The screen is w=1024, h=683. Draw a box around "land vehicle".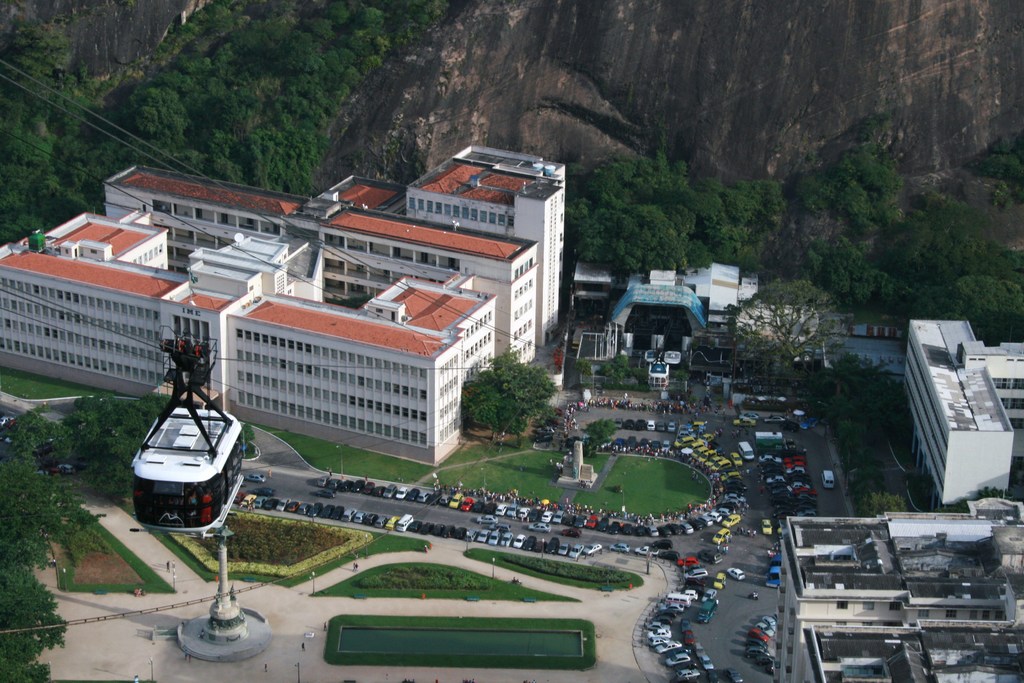
644, 522, 661, 539.
